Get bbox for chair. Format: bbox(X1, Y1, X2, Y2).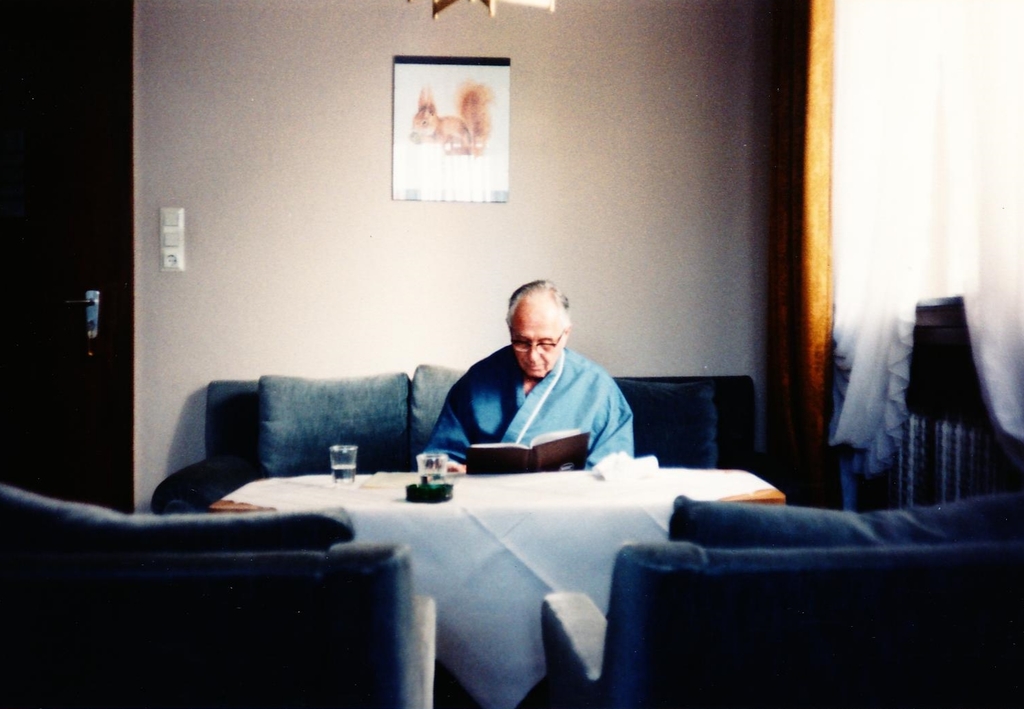
bbox(0, 484, 441, 708).
